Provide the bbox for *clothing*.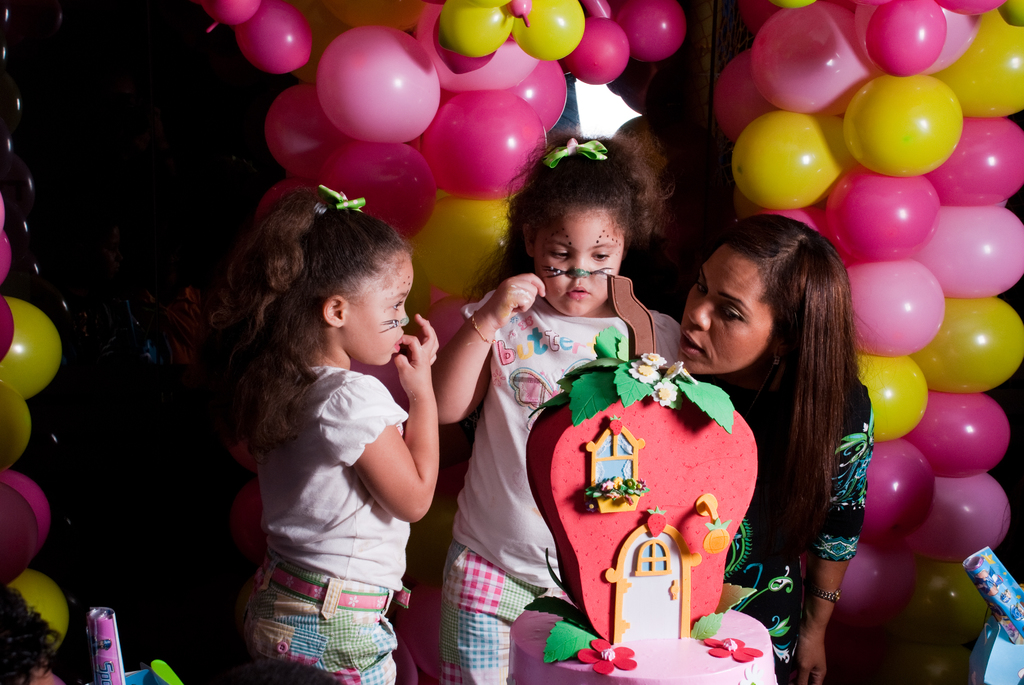
l=462, t=299, r=685, b=684.
